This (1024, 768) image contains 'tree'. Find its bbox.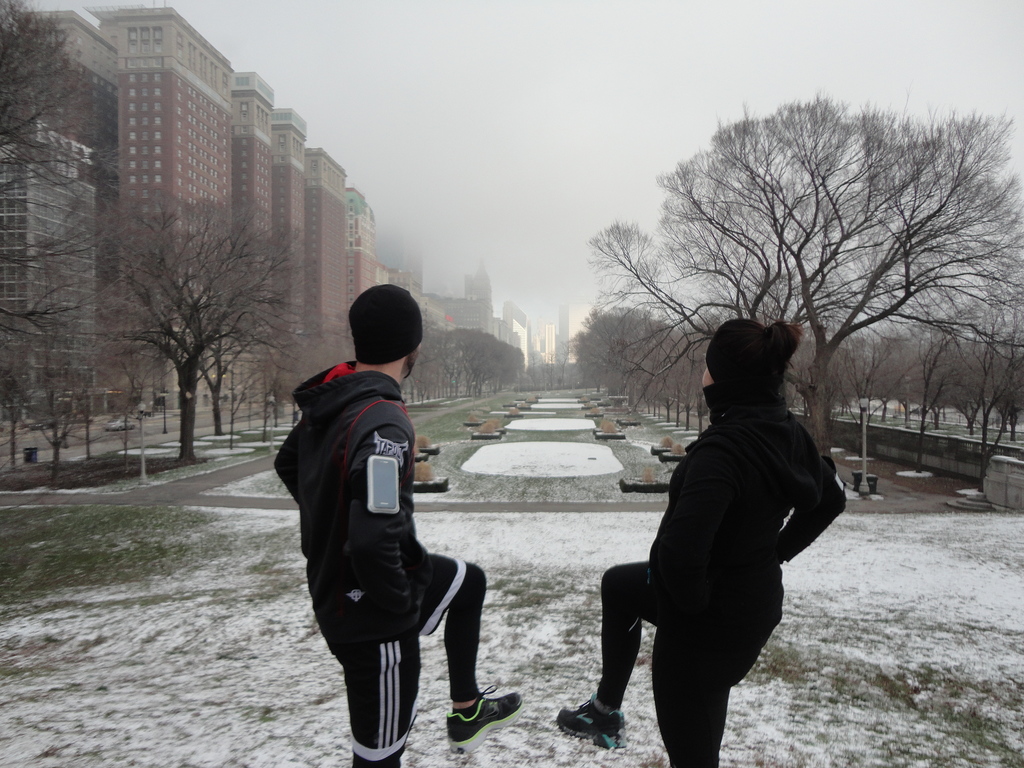
(left=875, top=322, right=925, bottom=397).
